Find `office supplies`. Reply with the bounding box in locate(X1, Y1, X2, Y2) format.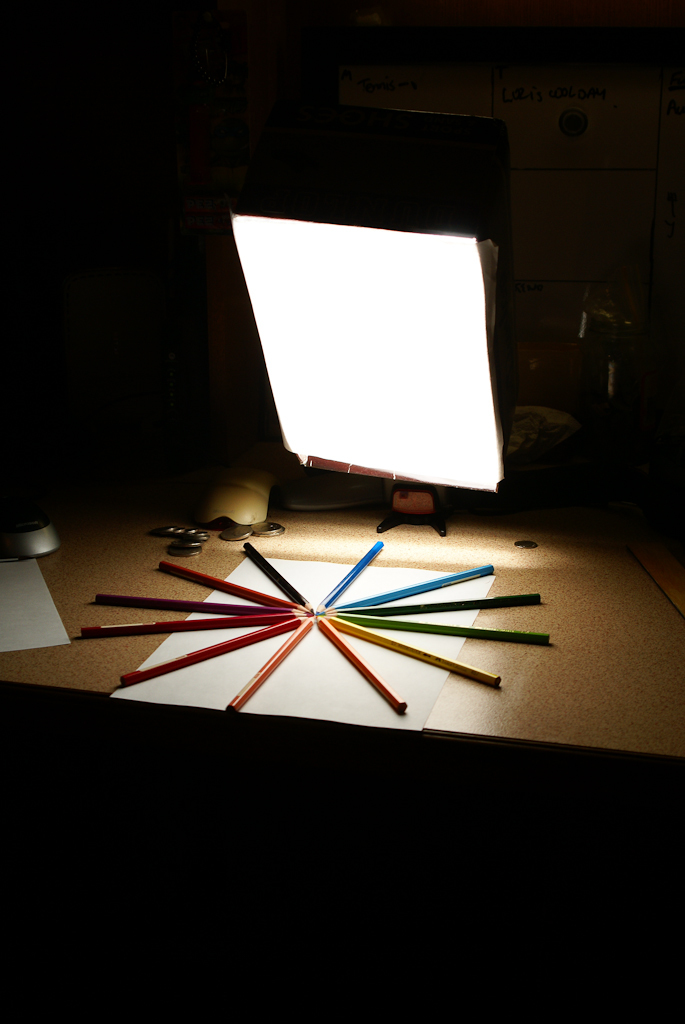
locate(312, 615, 402, 712).
